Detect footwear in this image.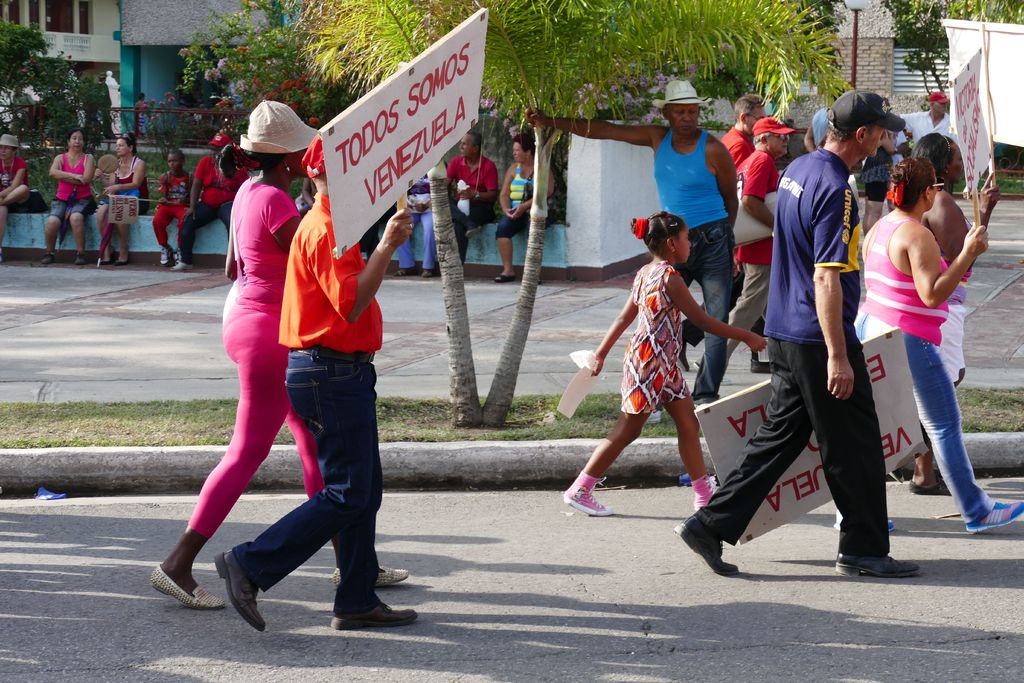
Detection: box(692, 507, 760, 577).
